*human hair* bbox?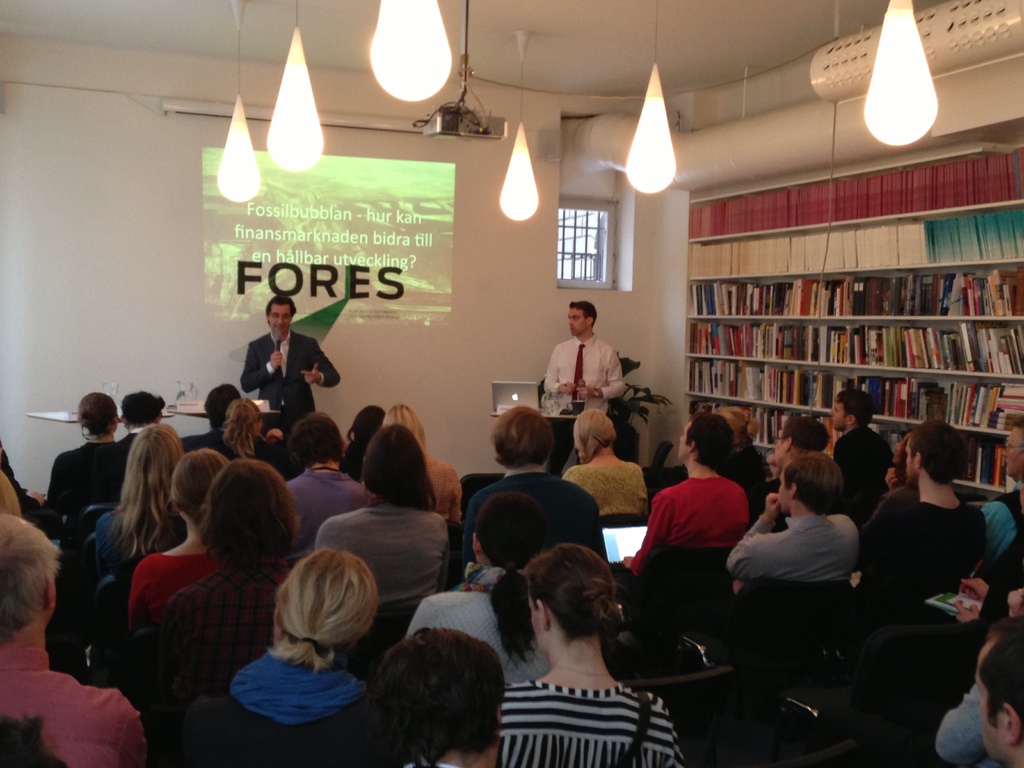
pyautogui.locateOnScreen(474, 491, 547, 667)
